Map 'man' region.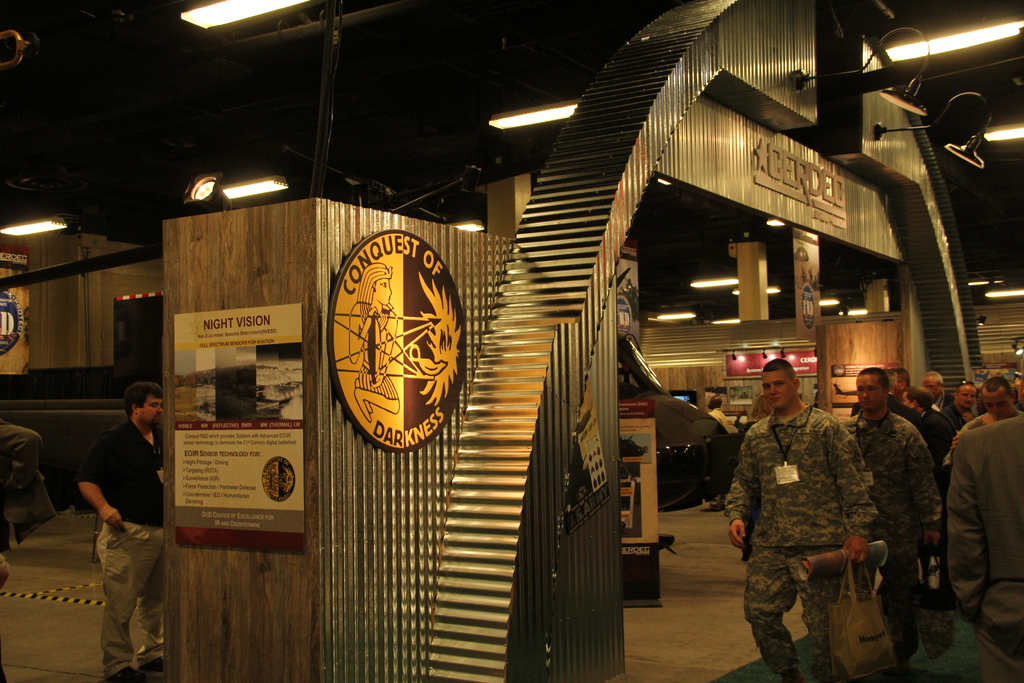
Mapped to <box>725,357,876,682</box>.
